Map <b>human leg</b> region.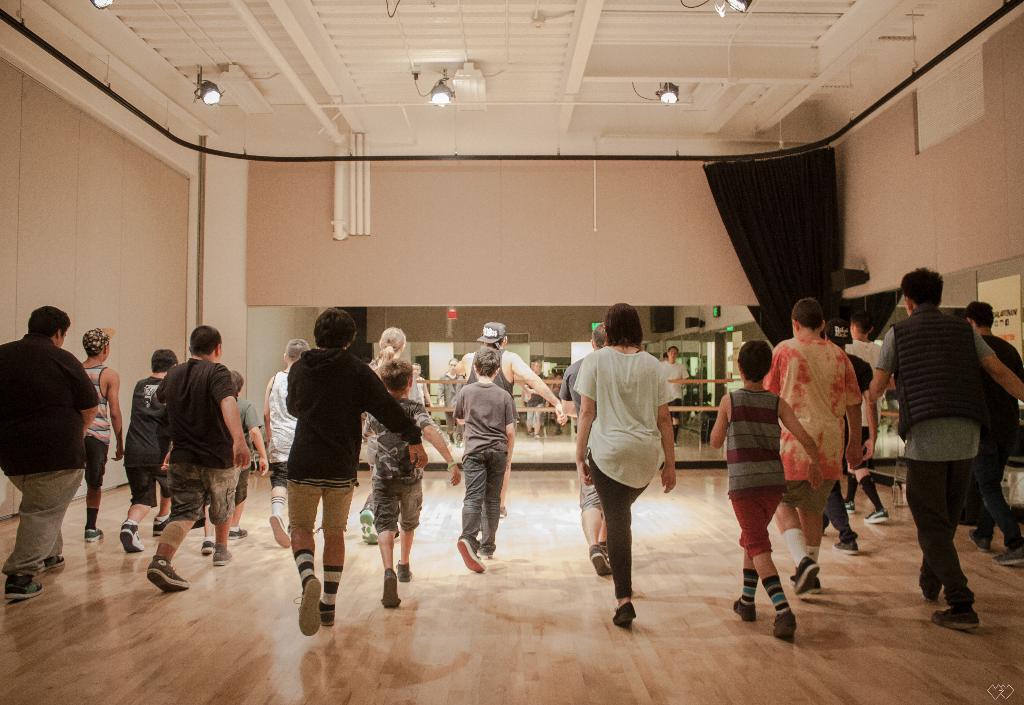
Mapped to bbox=(369, 446, 396, 601).
